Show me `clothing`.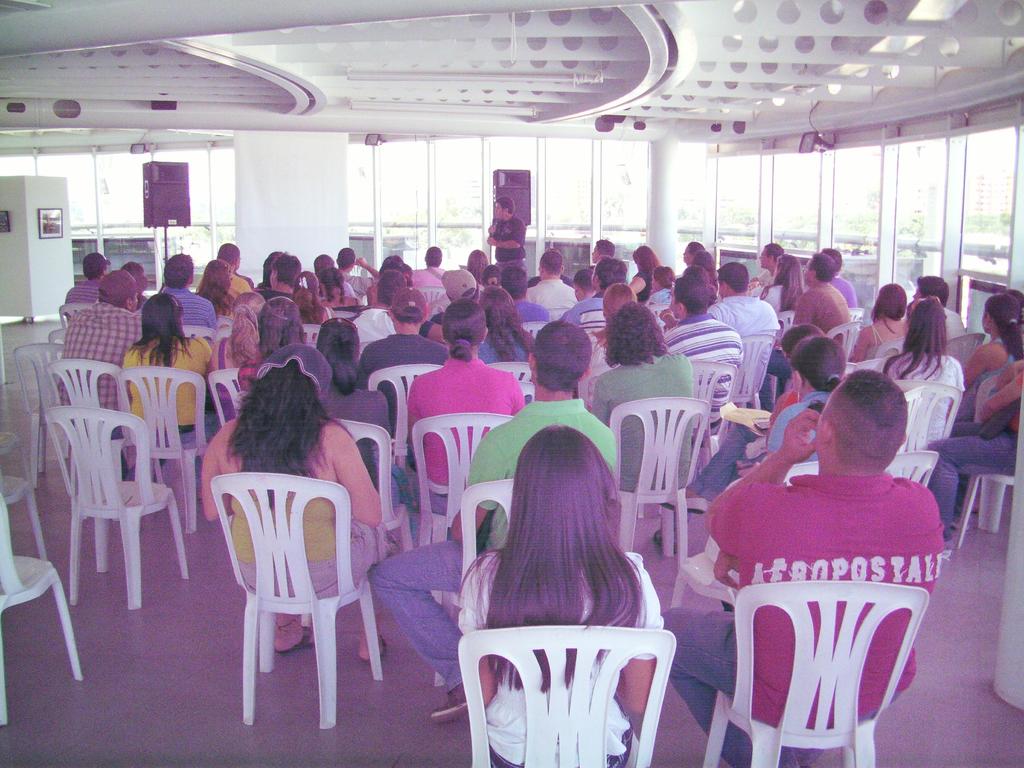
`clothing` is here: 593/358/697/490.
